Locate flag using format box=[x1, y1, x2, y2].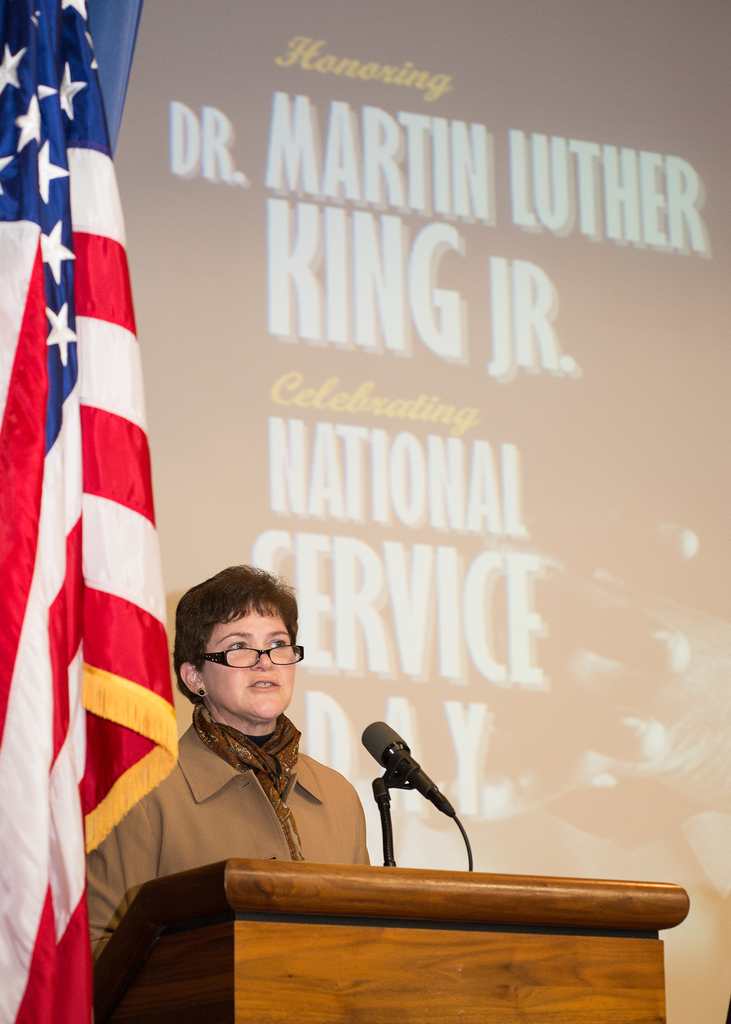
box=[12, 28, 184, 1004].
